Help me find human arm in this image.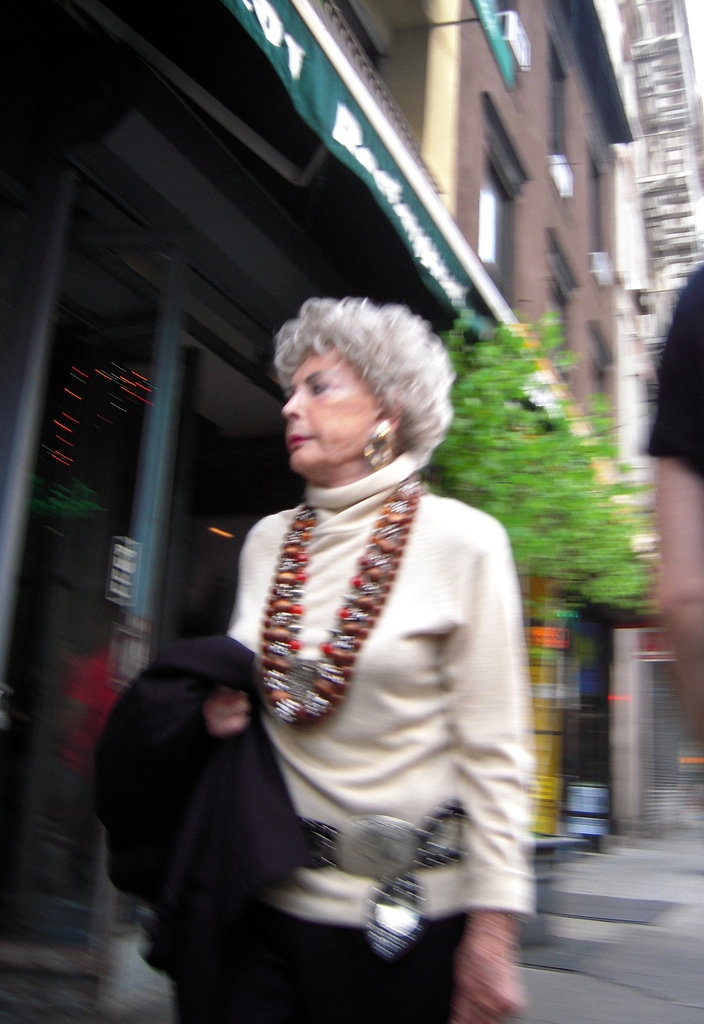
Found it: rect(207, 520, 274, 764).
